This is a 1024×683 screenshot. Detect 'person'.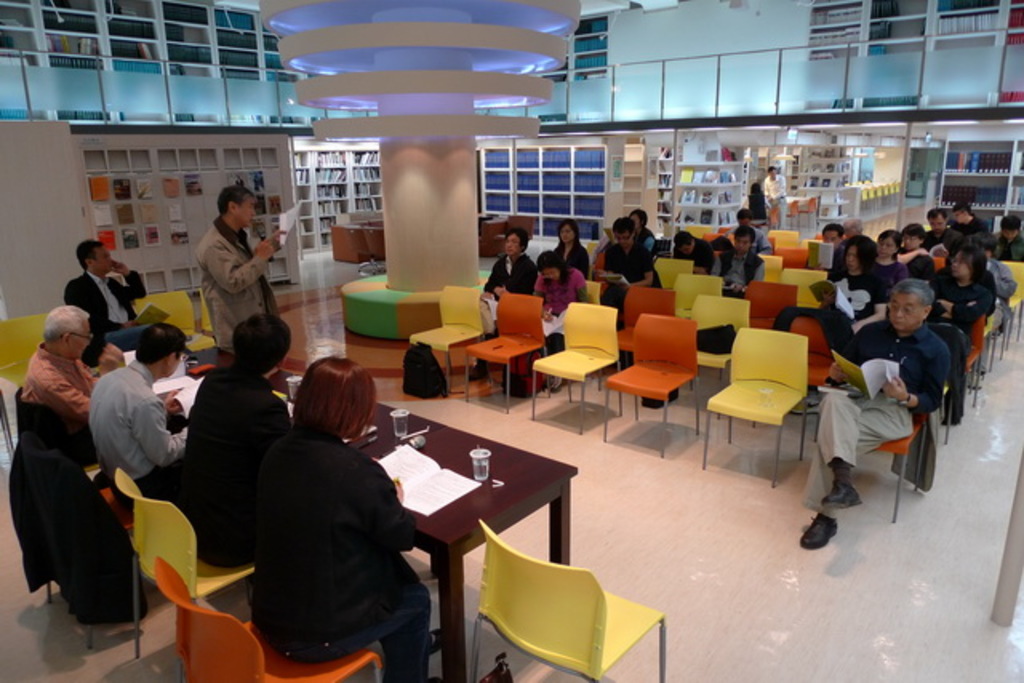
bbox(925, 208, 960, 250).
